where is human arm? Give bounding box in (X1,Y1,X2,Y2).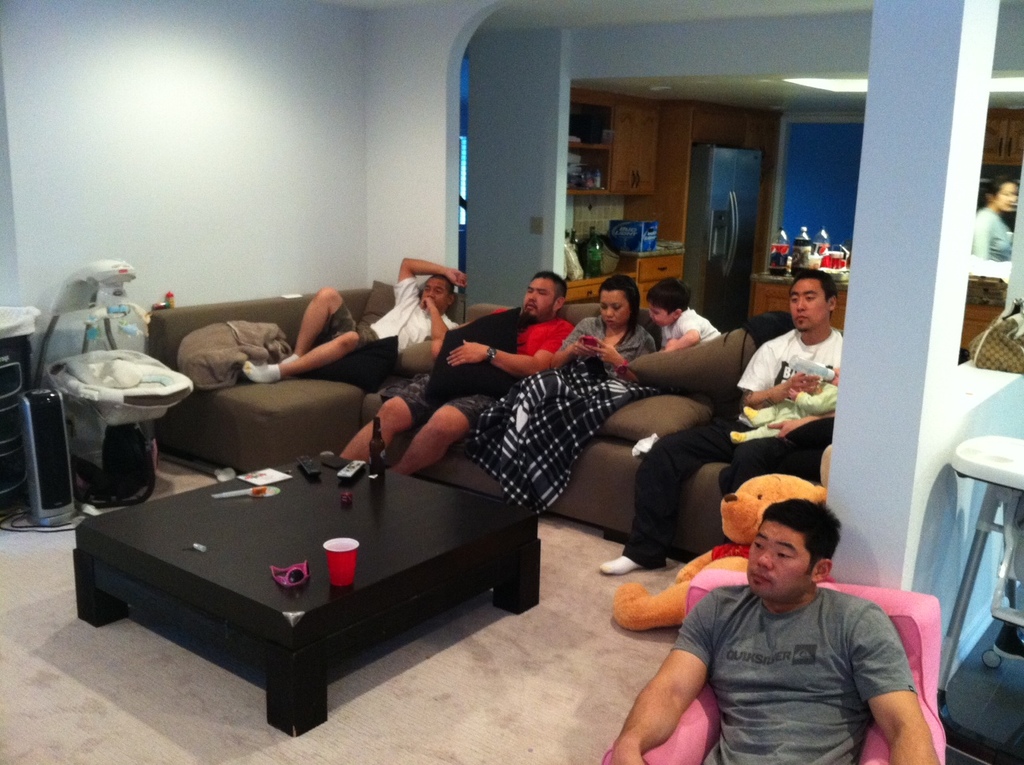
(848,614,944,764).
